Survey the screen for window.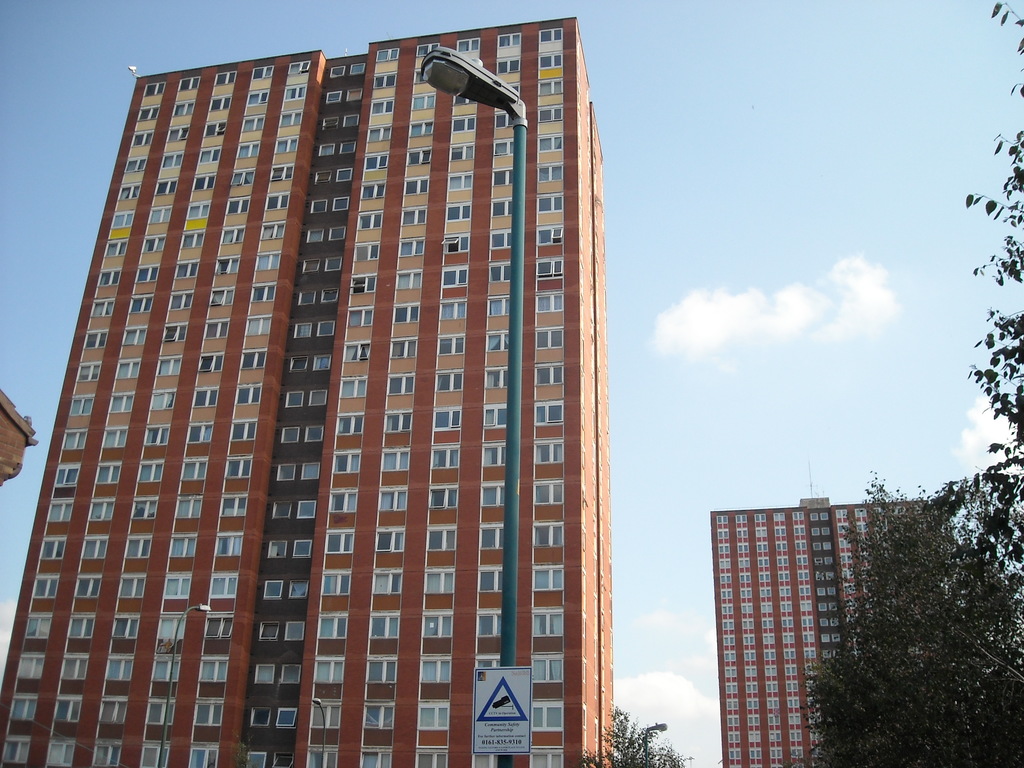
Survey found: <bbox>533, 400, 564, 426</bbox>.
